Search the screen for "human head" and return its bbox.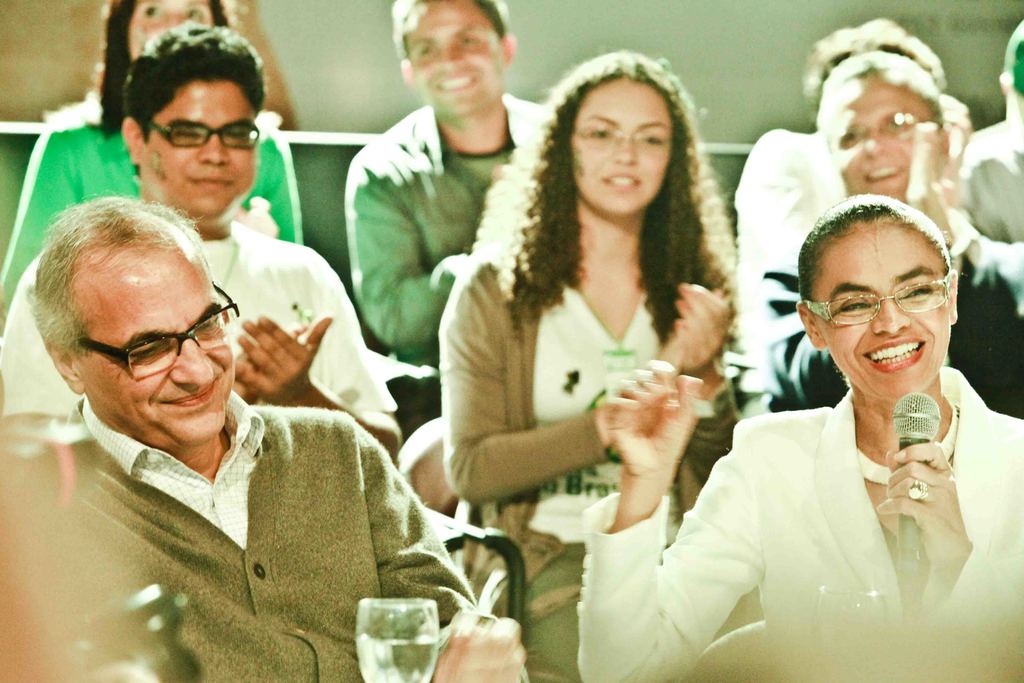
Found: {"left": 794, "top": 190, "right": 962, "bottom": 407}.
